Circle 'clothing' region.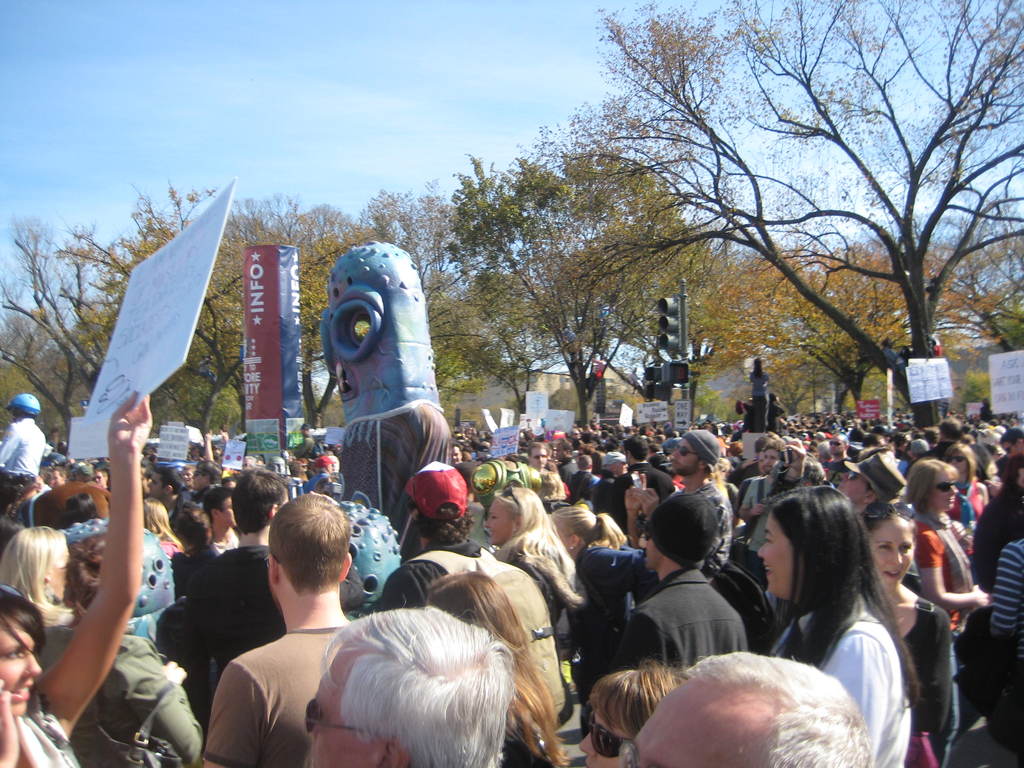
Region: 33, 636, 204, 767.
